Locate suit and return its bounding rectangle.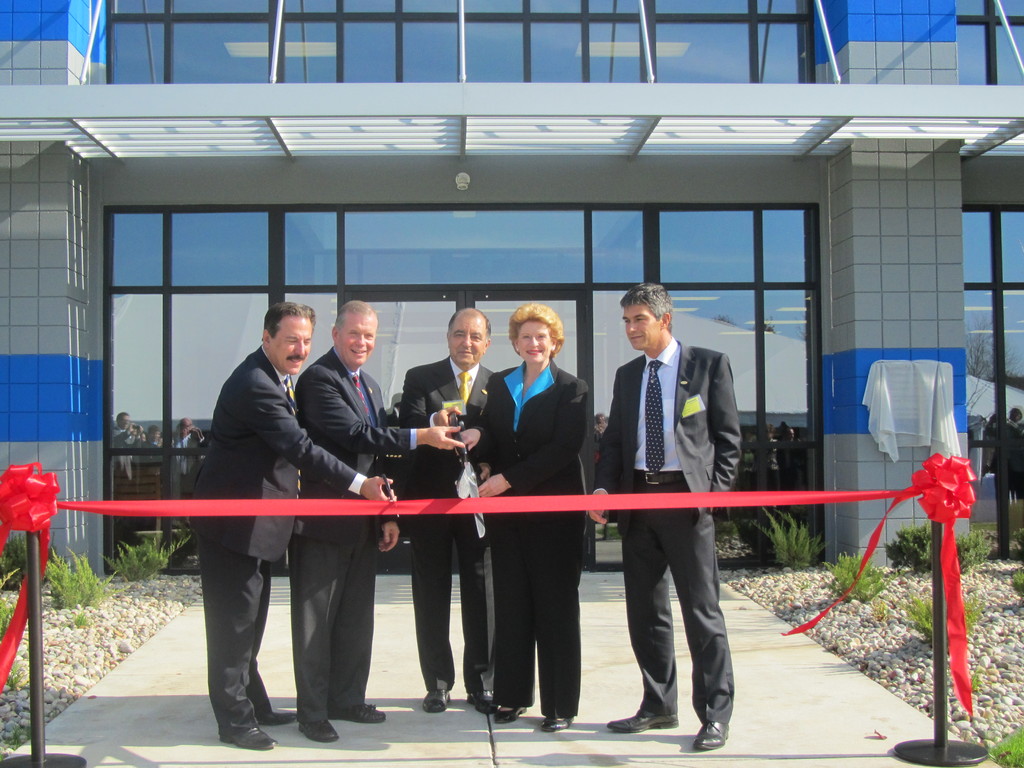
<region>397, 354, 497, 690</region>.
